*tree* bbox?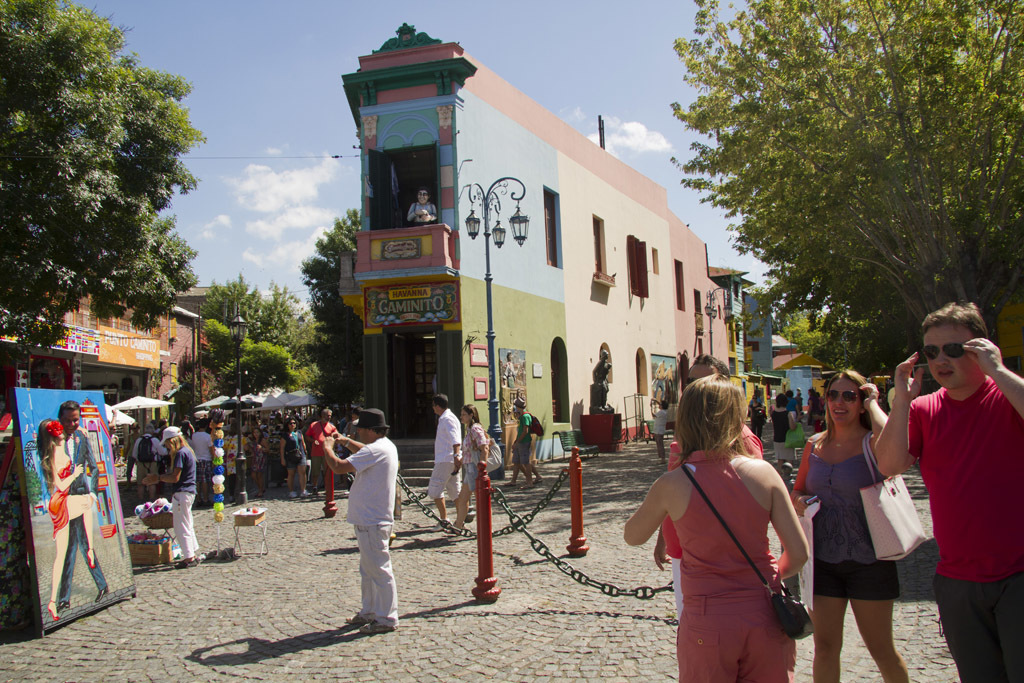
pyautogui.locateOnScreen(289, 203, 364, 379)
